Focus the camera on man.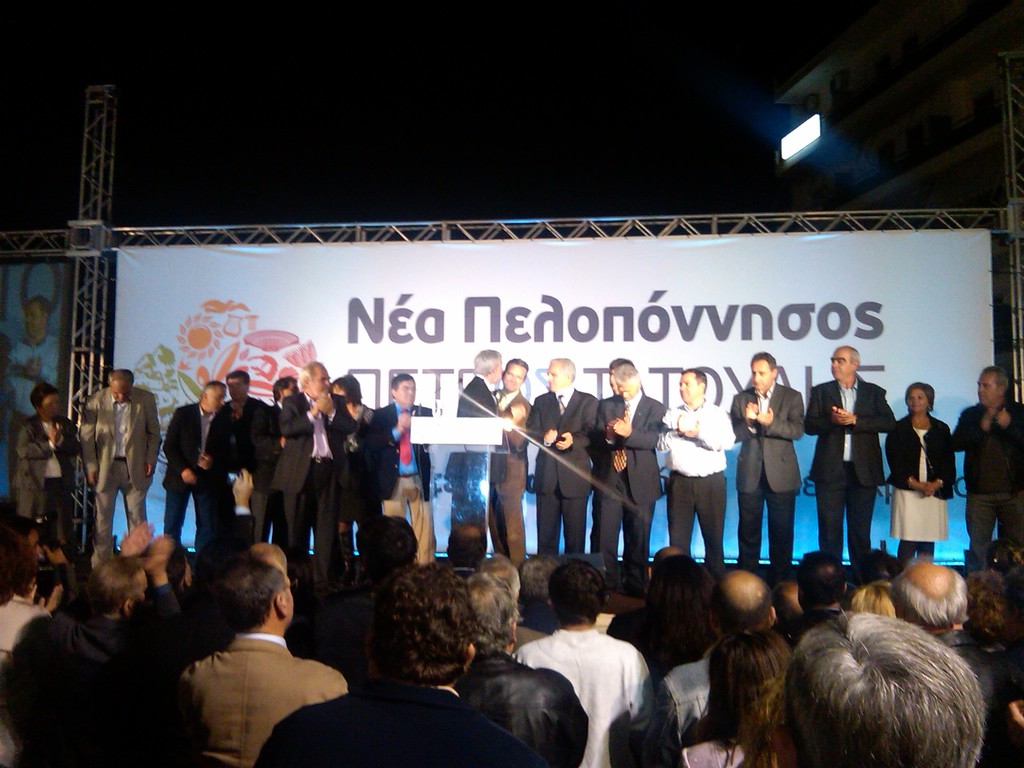
Focus region: Rect(656, 369, 733, 578).
